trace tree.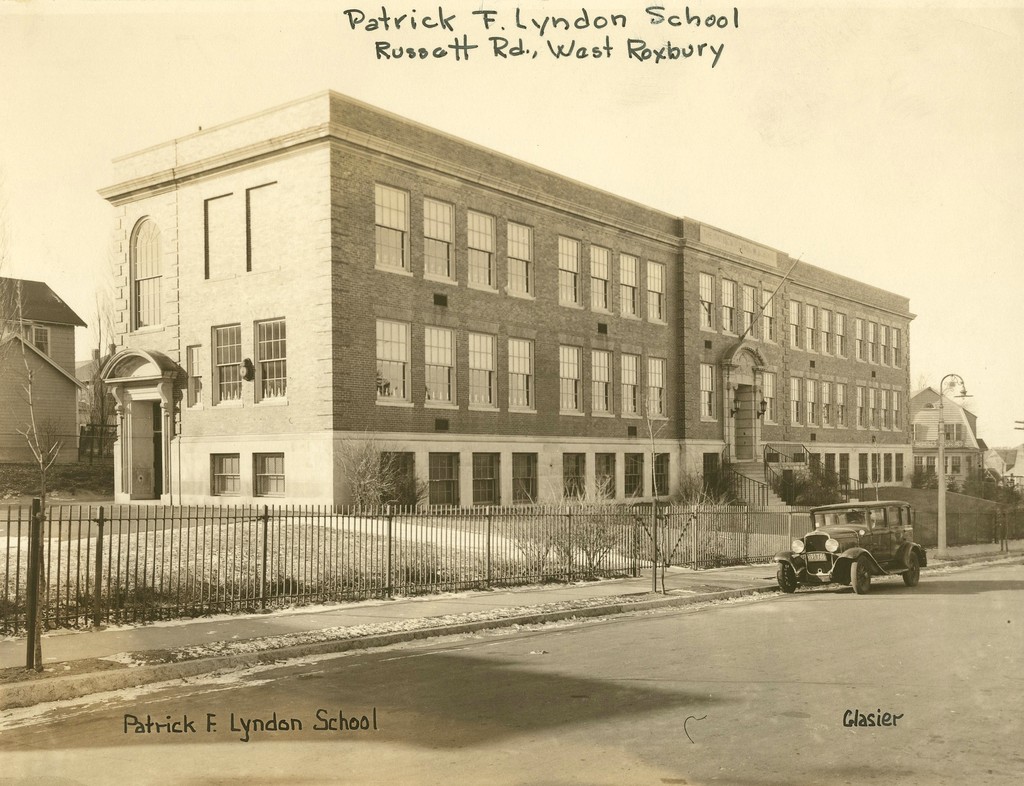
Traced to 8,243,80,679.
